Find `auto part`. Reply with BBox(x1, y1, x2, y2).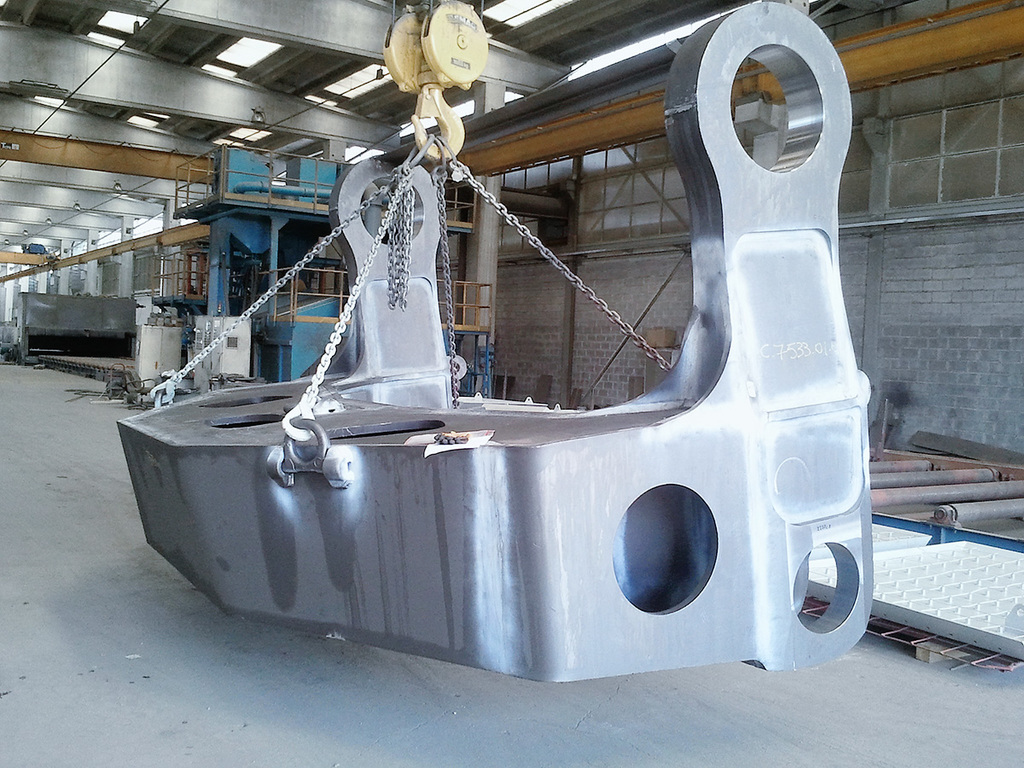
BBox(116, 0, 878, 685).
